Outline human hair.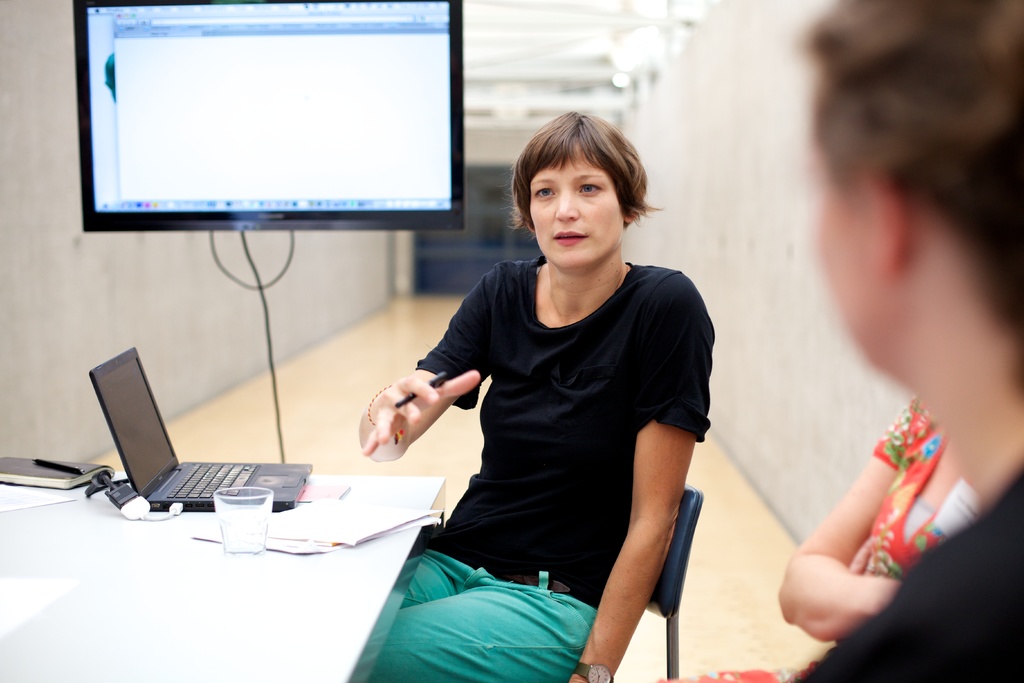
Outline: pyautogui.locateOnScreen(510, 106, 655, 258).
